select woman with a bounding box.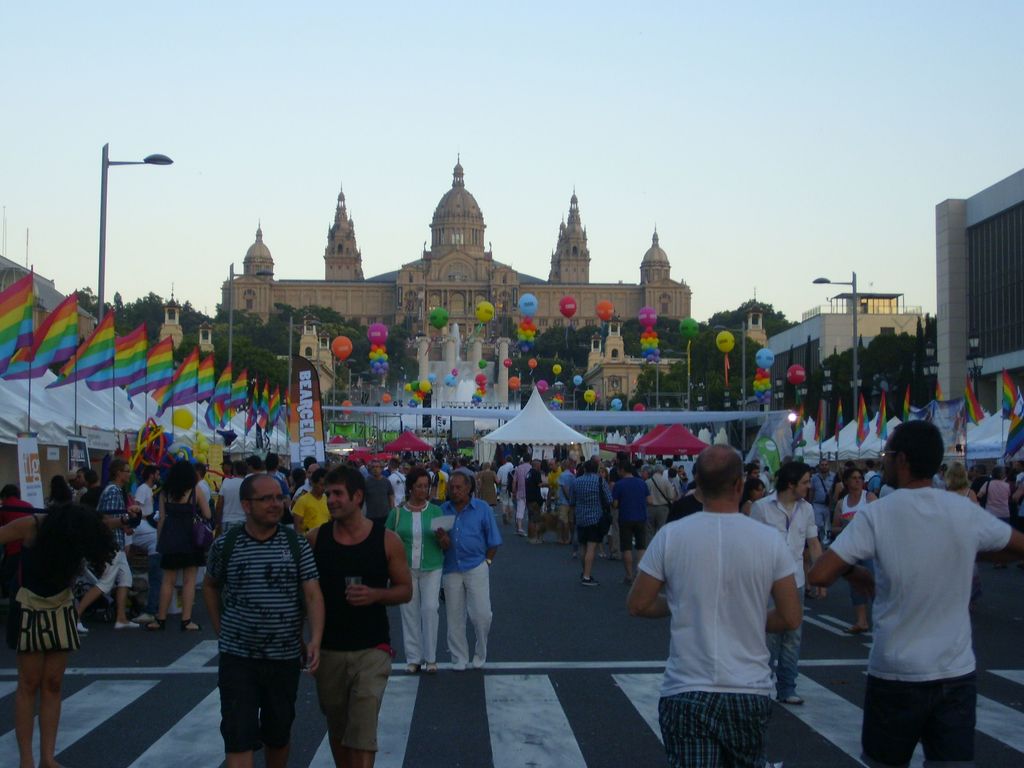
box=[381, 465, 455, 673].
